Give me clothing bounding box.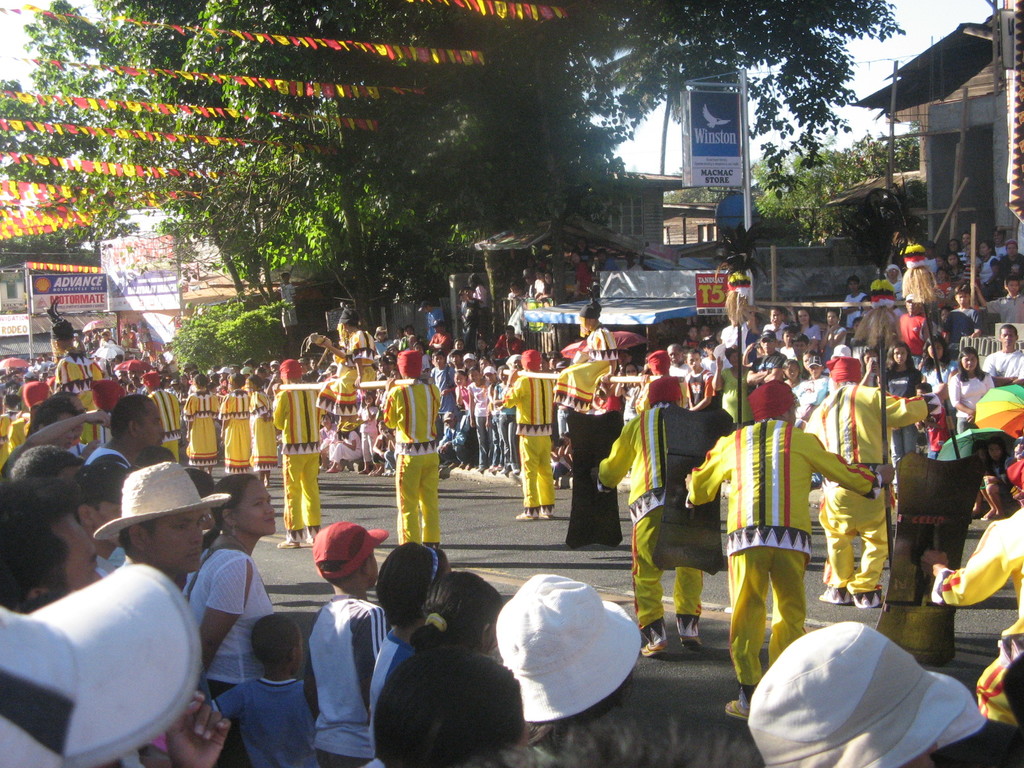
<bbox>982, 291, 1023, 326</bbox>.
